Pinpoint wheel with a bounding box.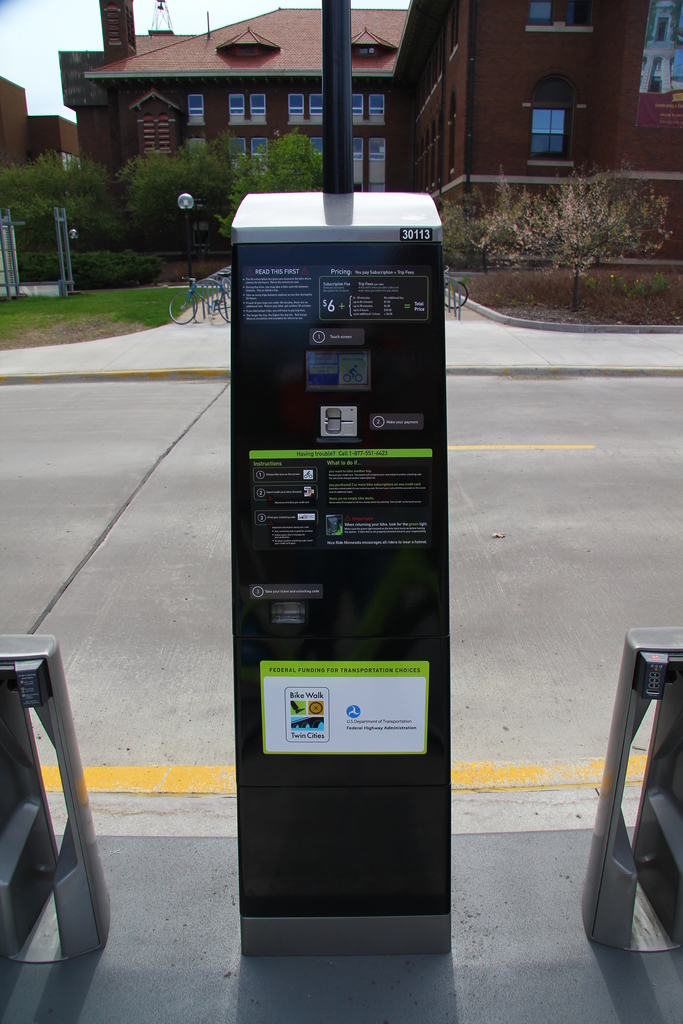
bbox=(218, 289, 236, 324).
